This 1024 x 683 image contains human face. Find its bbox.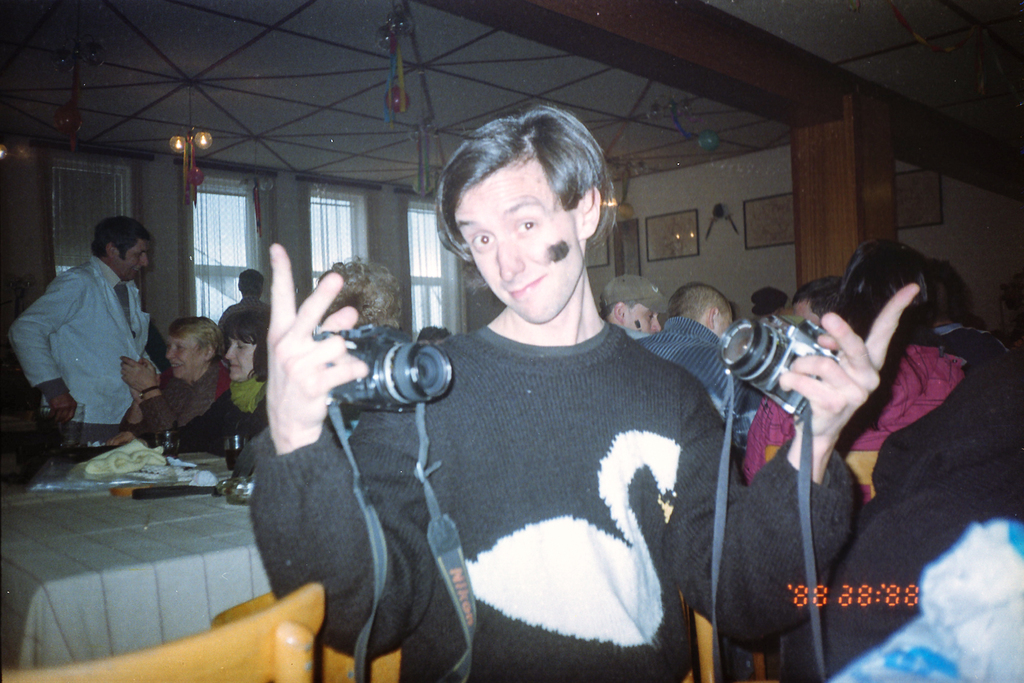
pyautogui.locateOnScreen(168, 336, 201, 380).
